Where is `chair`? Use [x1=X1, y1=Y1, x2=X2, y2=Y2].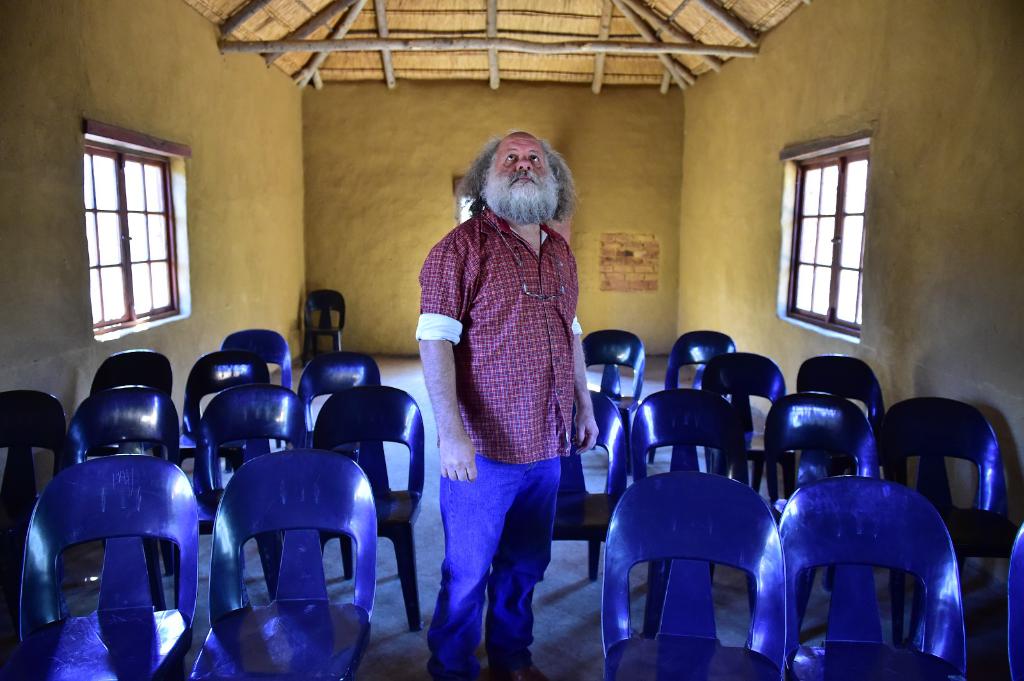
[x1=582, y1=331, x2=645, y2=450].
